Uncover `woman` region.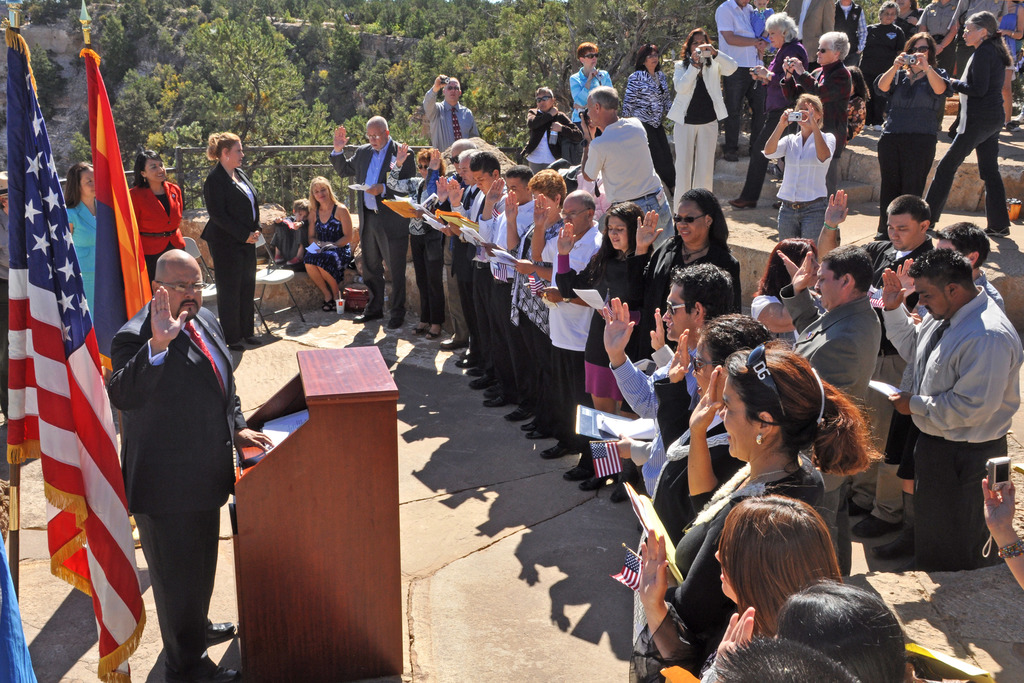
Uncovered: {"left": 865, "top": 3, "right": 906, "bottom": 130}.
